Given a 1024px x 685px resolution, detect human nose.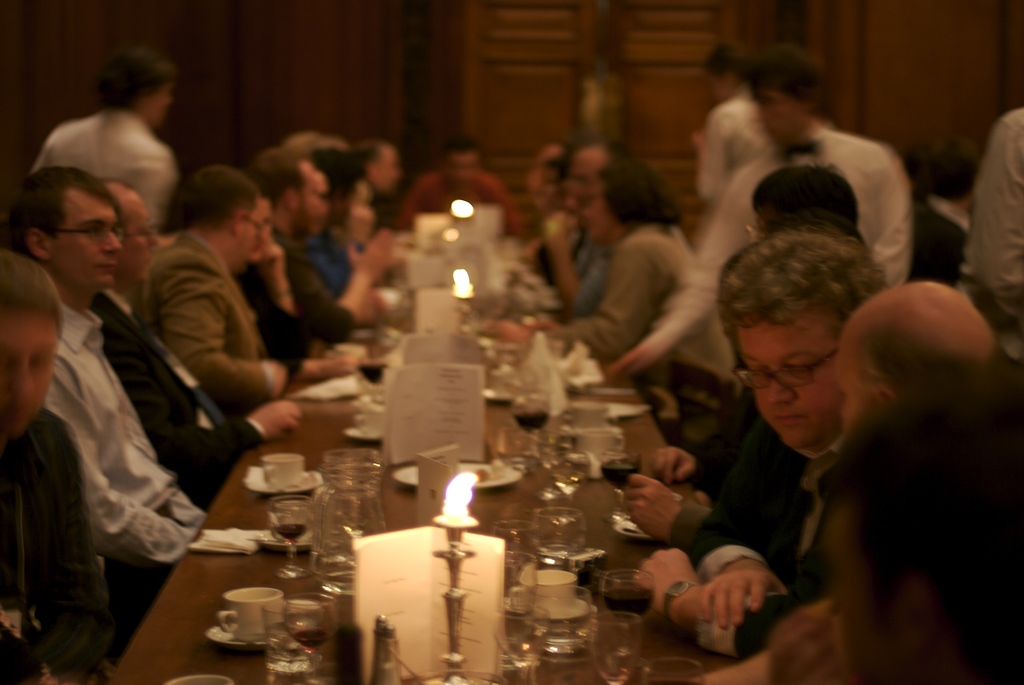
x1=764 y1=373 x2=796 y2=408.
